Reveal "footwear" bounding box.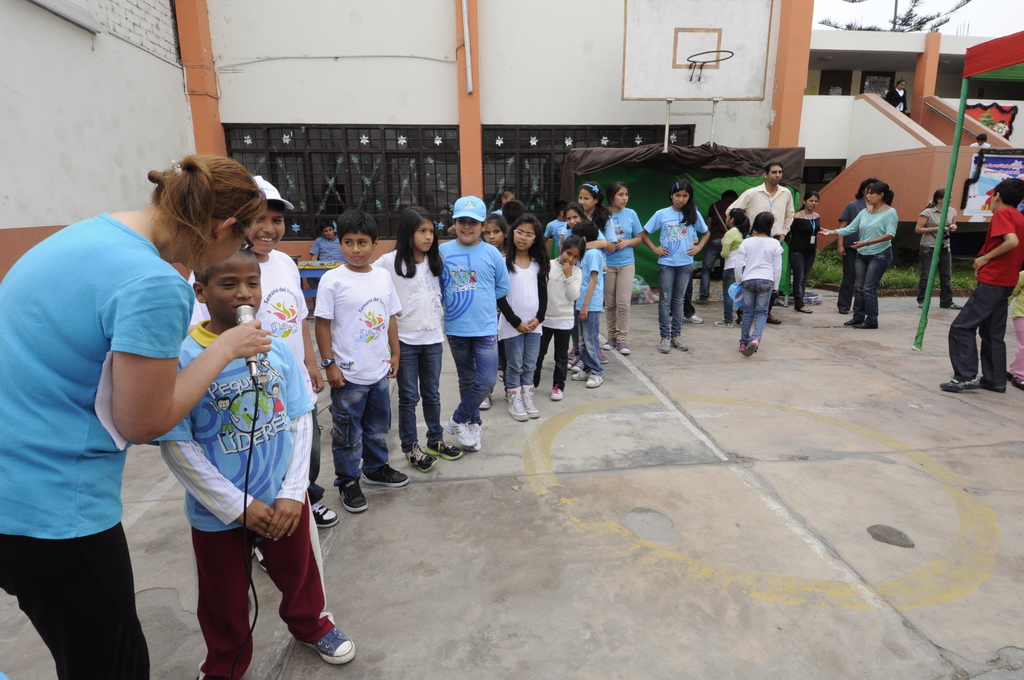
Revealed: x1=426, y1=435, x2=463, y2=460.
